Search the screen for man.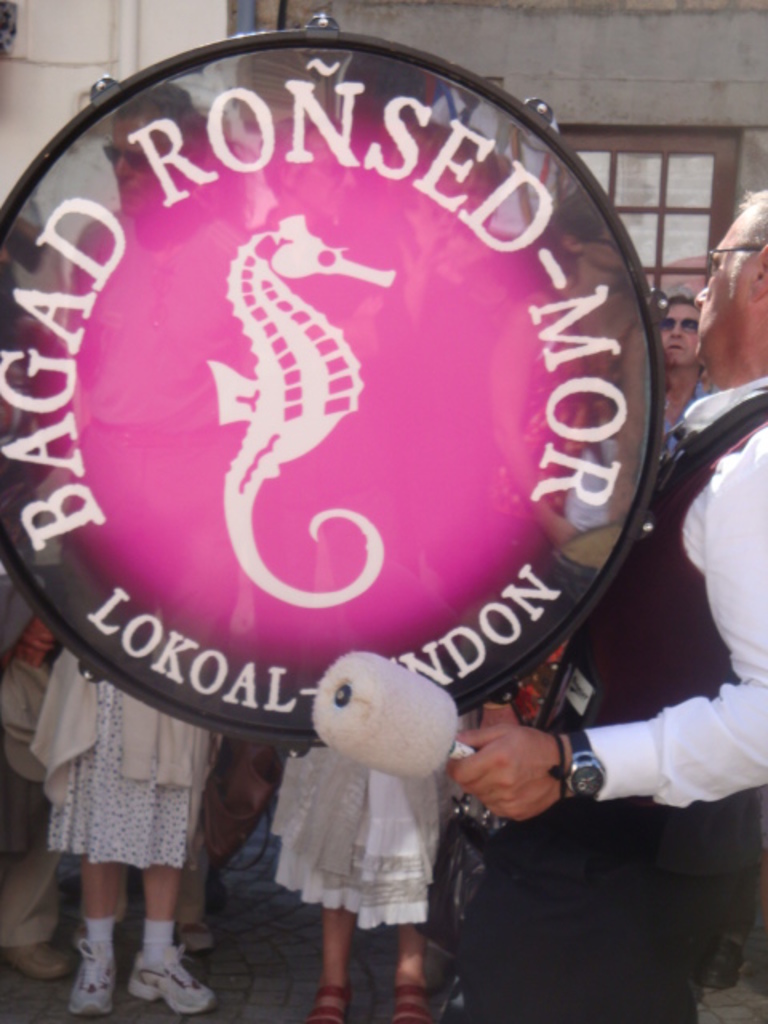
Found at bbox=[0, 323, 114, 982].
